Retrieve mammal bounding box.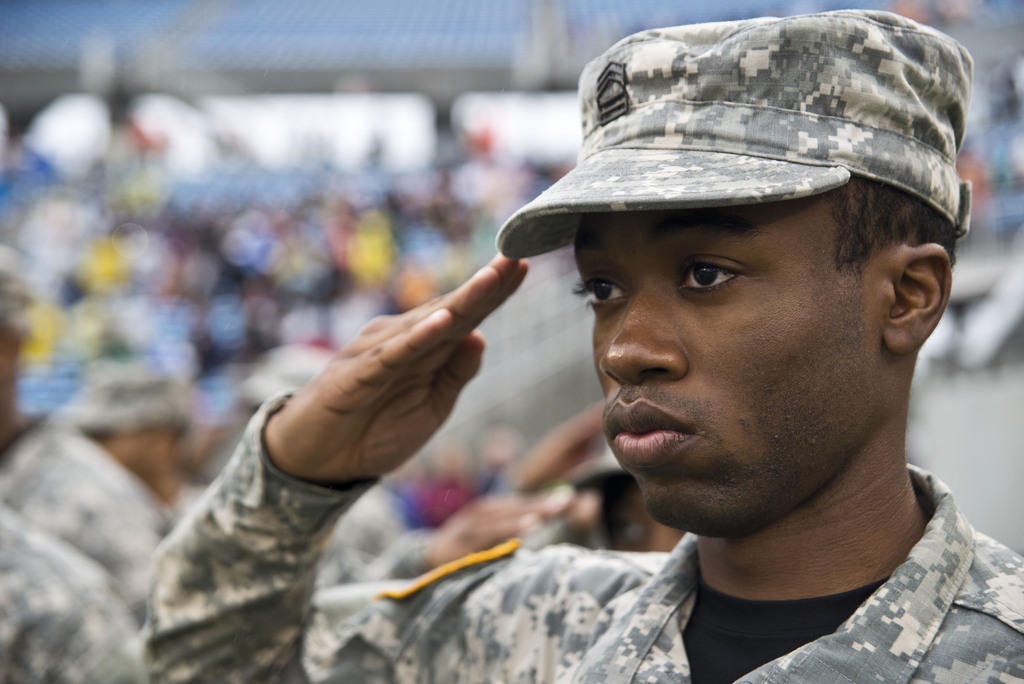
Bounding box: bbox=(141, 8, 1023, 683).
